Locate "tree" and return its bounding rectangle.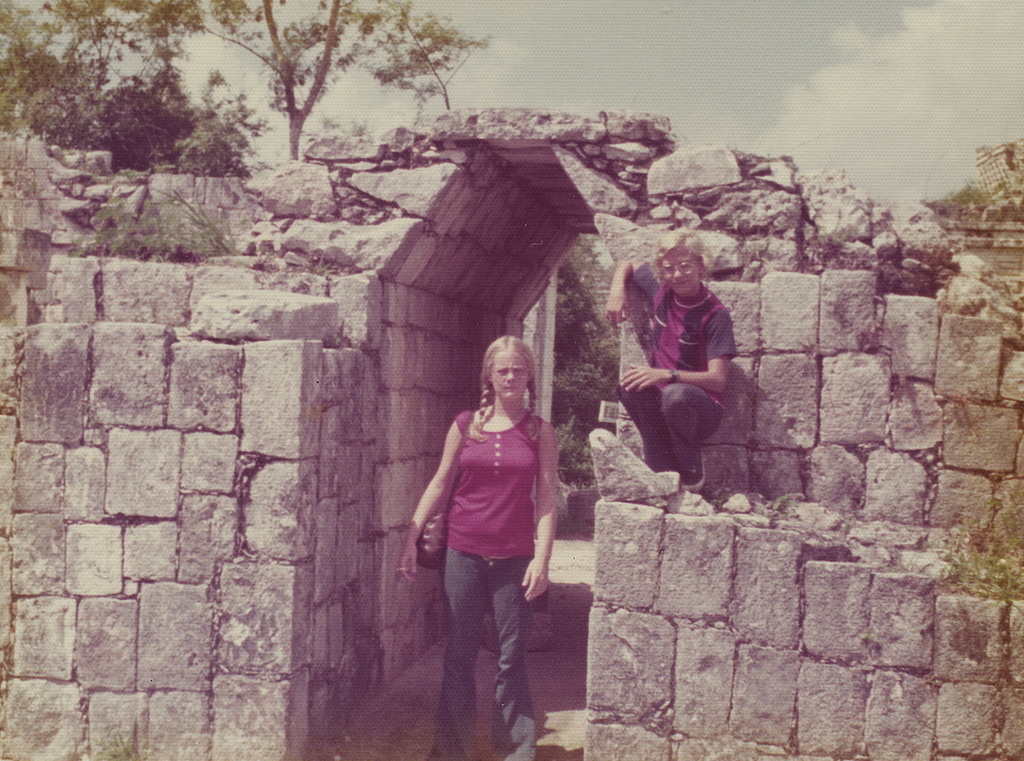
[x1=23, y1=35, x2=106, y2=155].
